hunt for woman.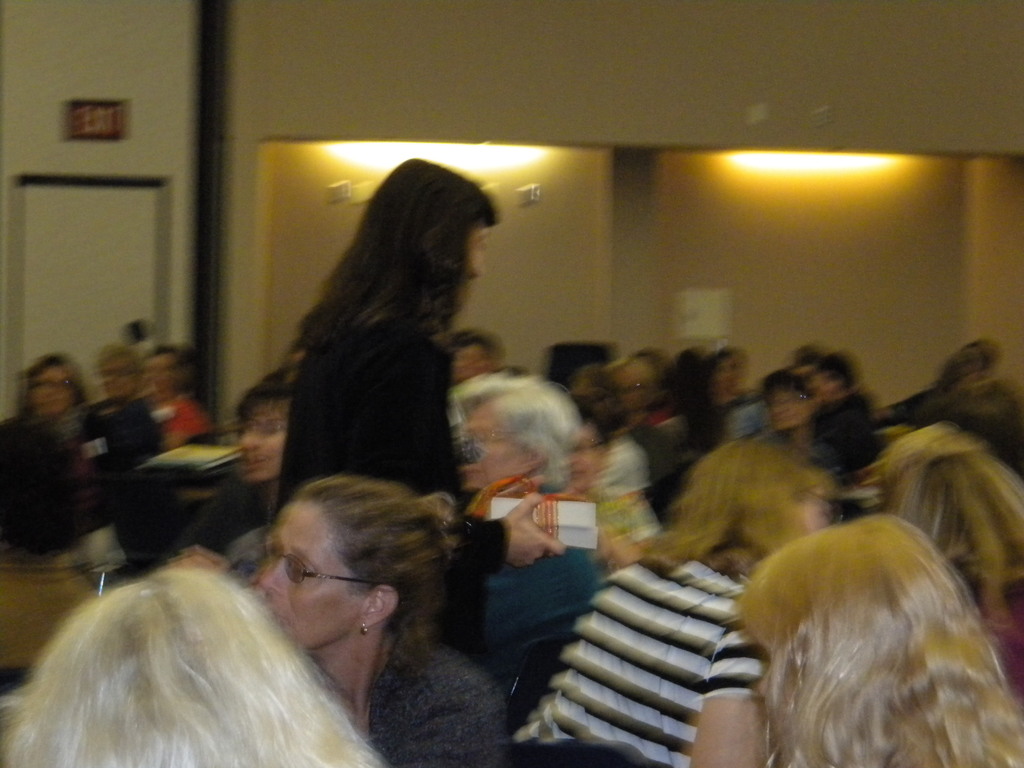
Hunted down at bbox=[797, 353, 883, 497].
